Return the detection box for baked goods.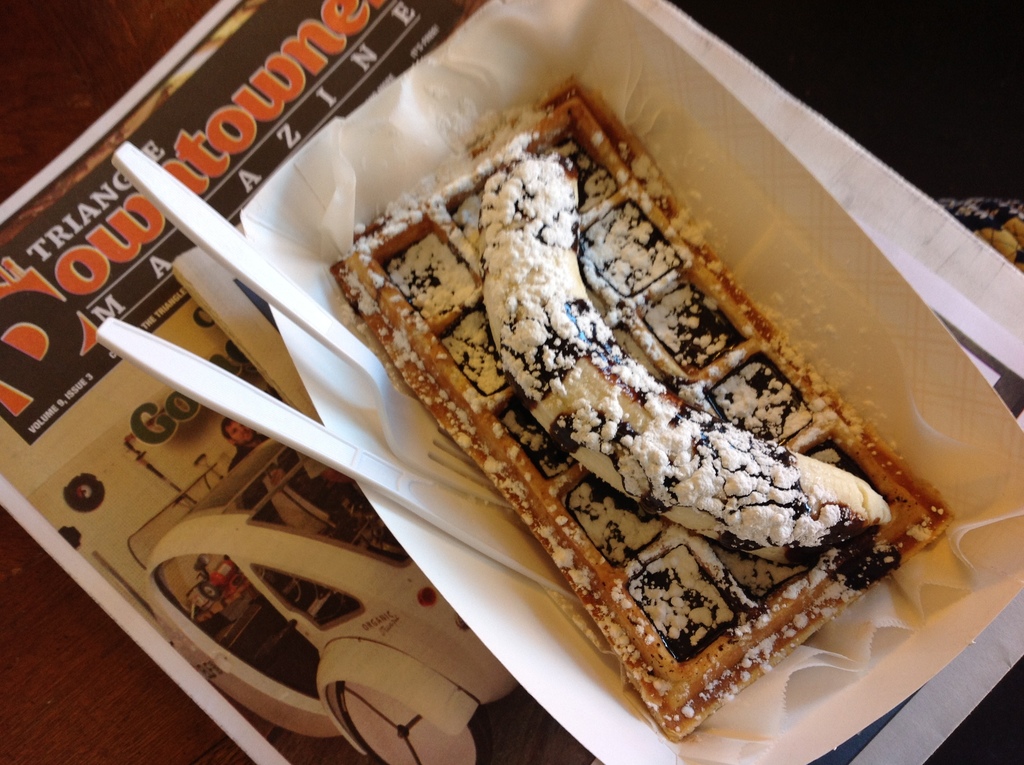
box(324, 72, 959, 736).
